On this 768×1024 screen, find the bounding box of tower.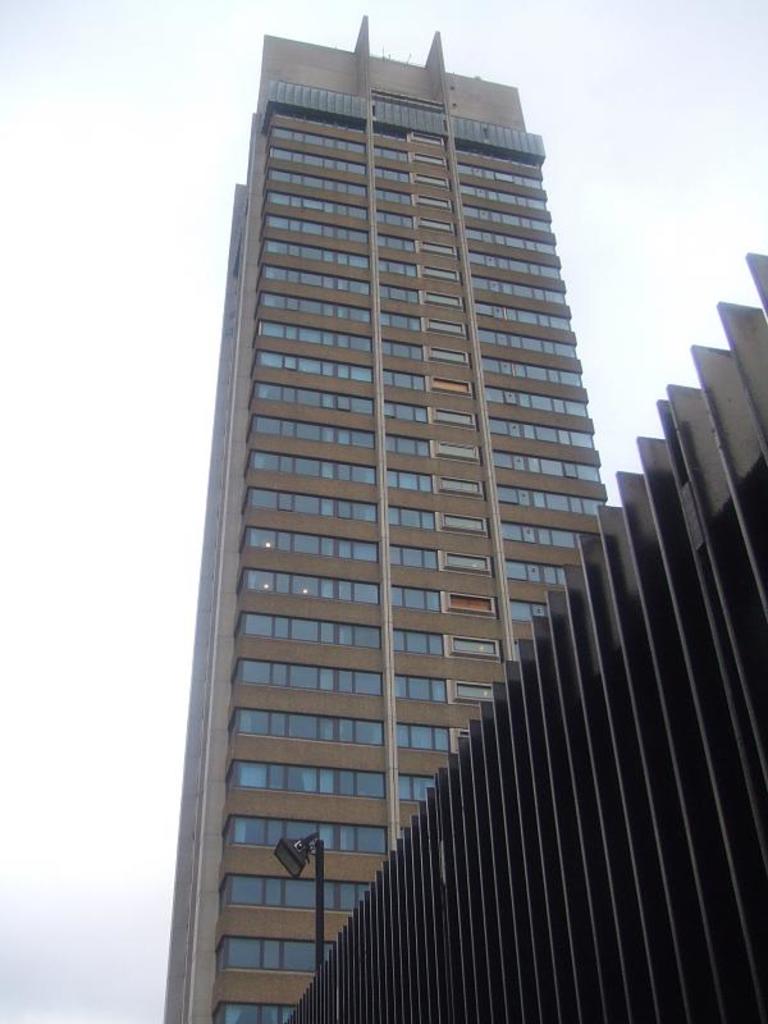
Bounding box: (x1=127, y1=6, x2=717, y2=970).
